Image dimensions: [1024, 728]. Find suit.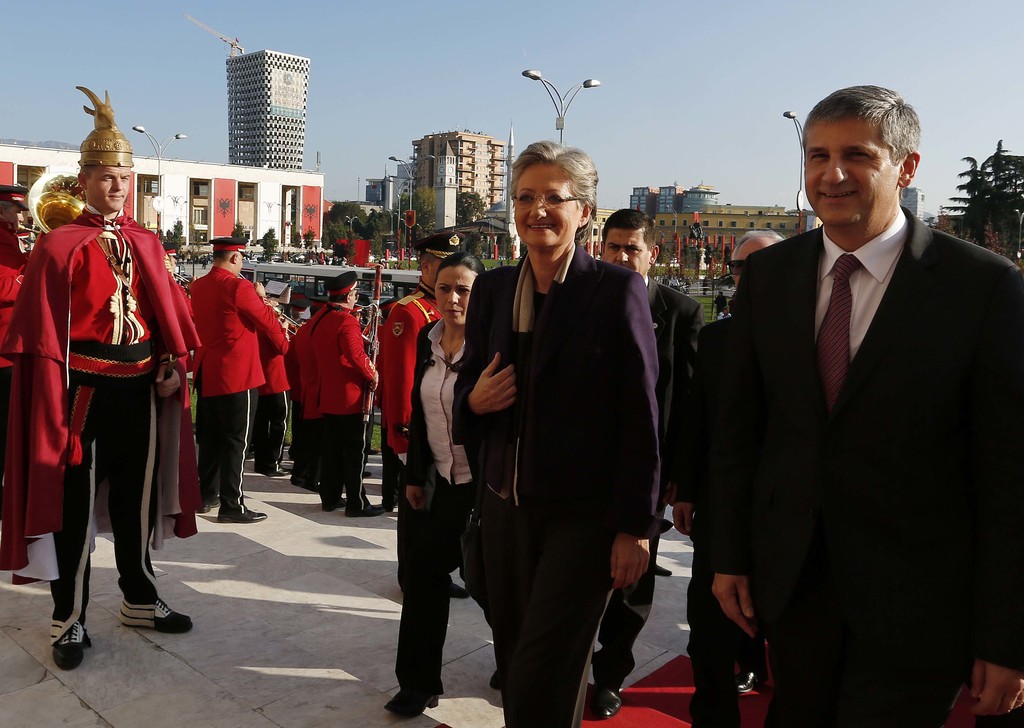
[703,204,1023,672].
